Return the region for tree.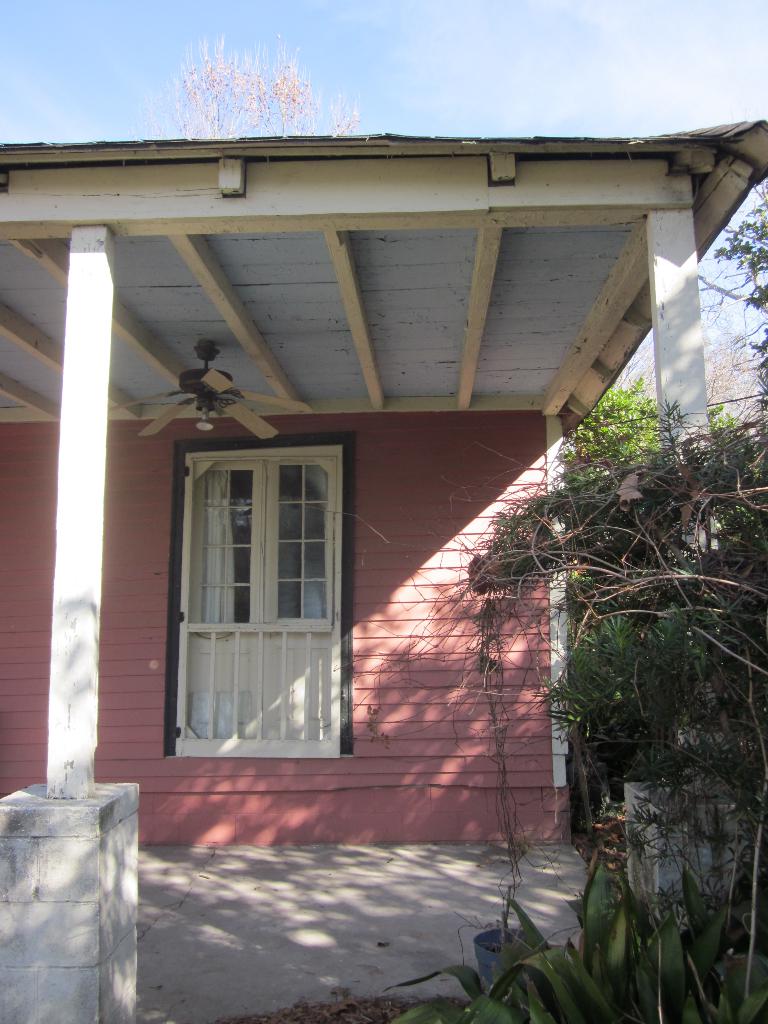
x1=465, y1=381, x2=767, y2=1023.
